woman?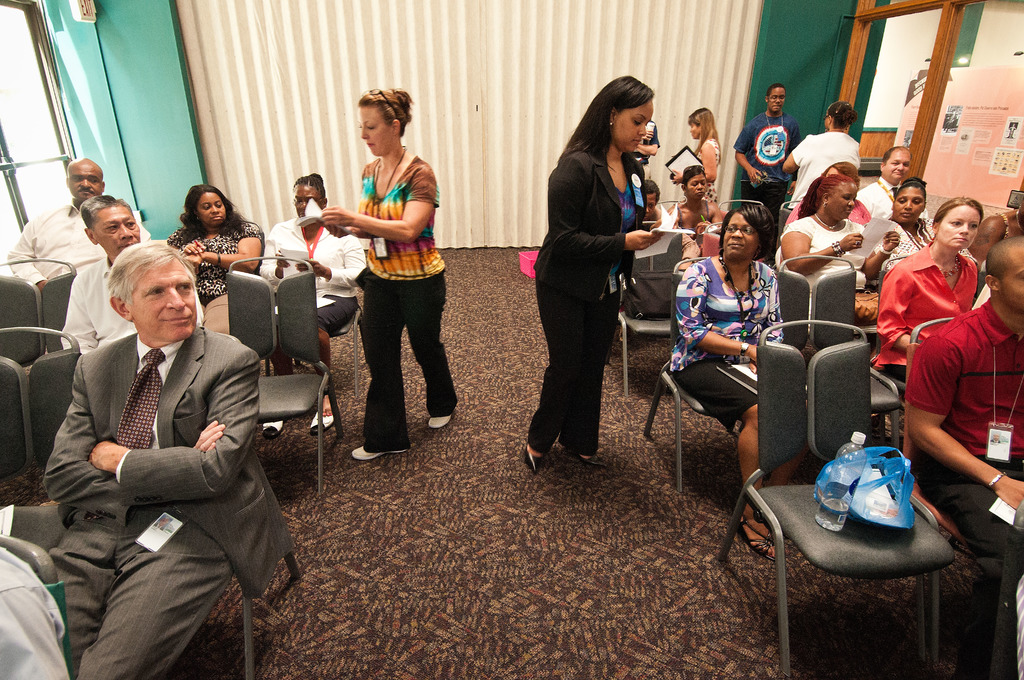
l=529, t=91, r=668, b=487
